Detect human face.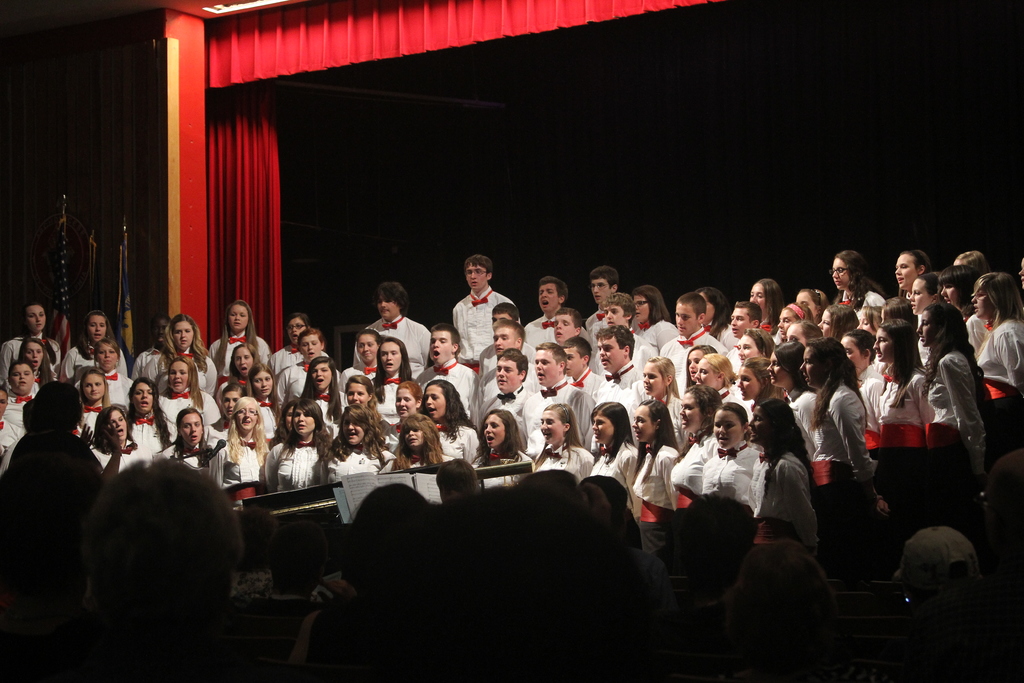
Detected at 132:385:152:411.
